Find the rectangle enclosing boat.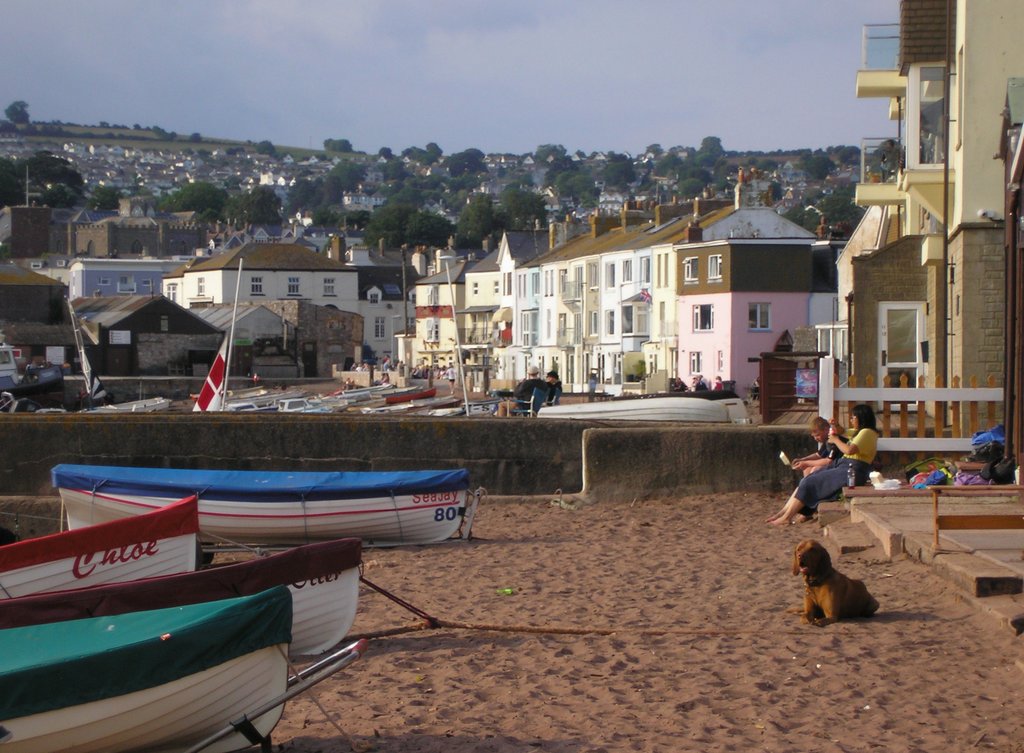
bbox=[0, 489, 196, 597].
